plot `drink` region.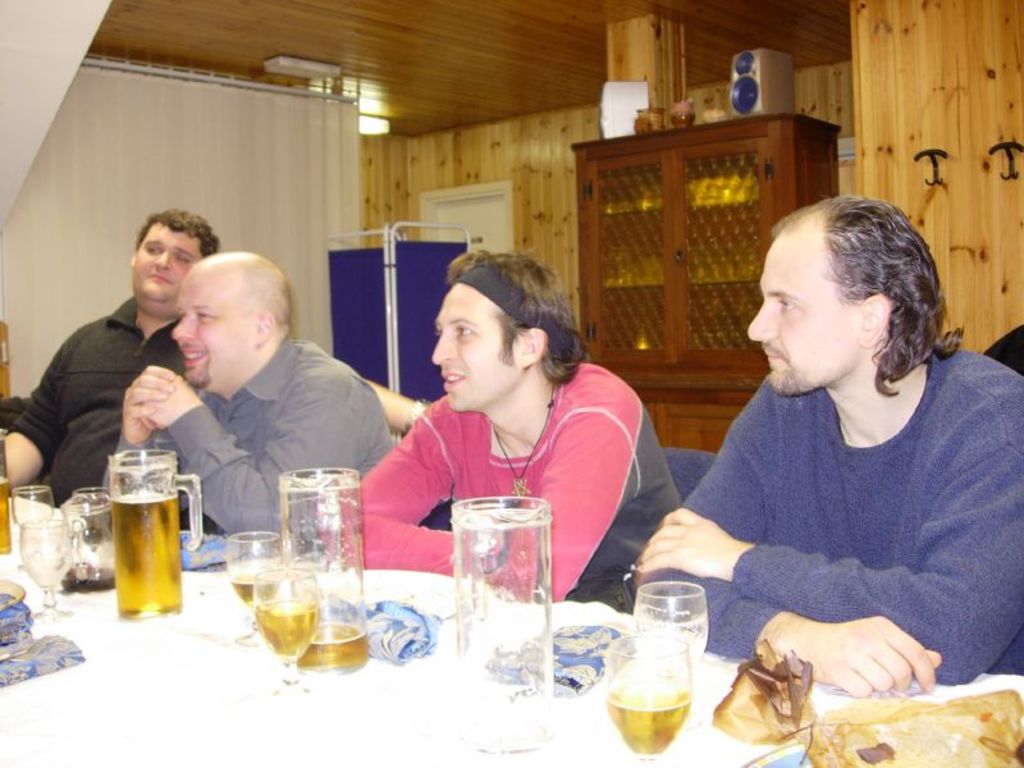
Plotted at {"x1": 228, "y1": 575, "x2": 280, "y2": 613}.
